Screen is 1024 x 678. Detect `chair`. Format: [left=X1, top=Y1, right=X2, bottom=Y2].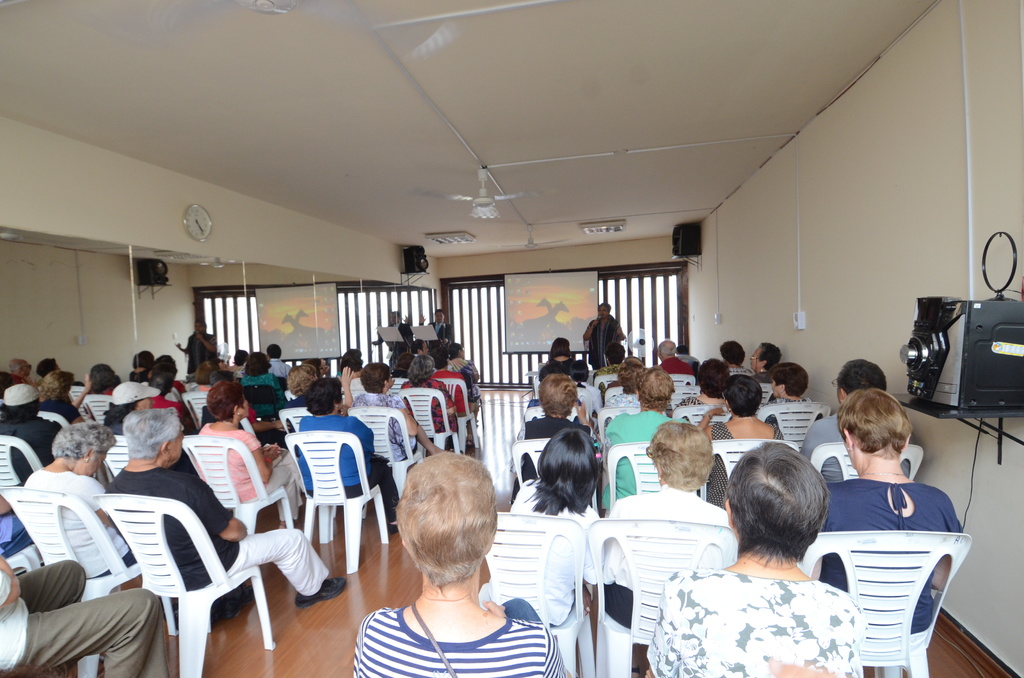
[left=672, top=385, right=701, bottom=400].
